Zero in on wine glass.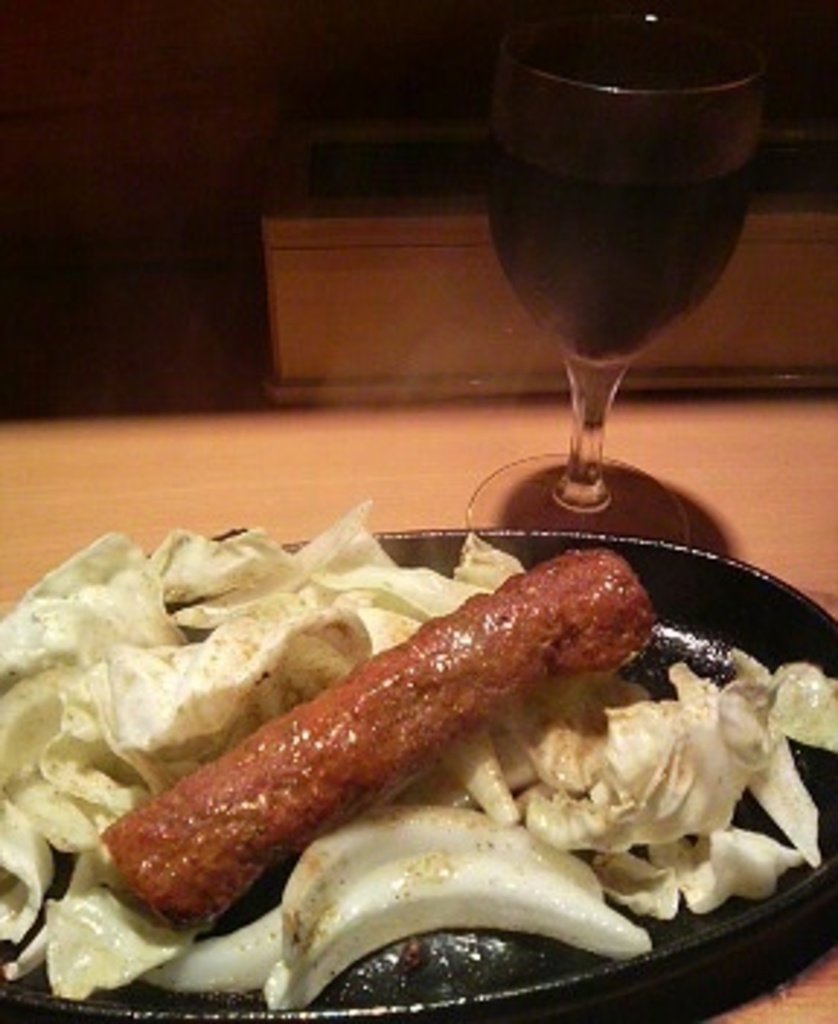
Zeroed in: 468/12/762/608.
